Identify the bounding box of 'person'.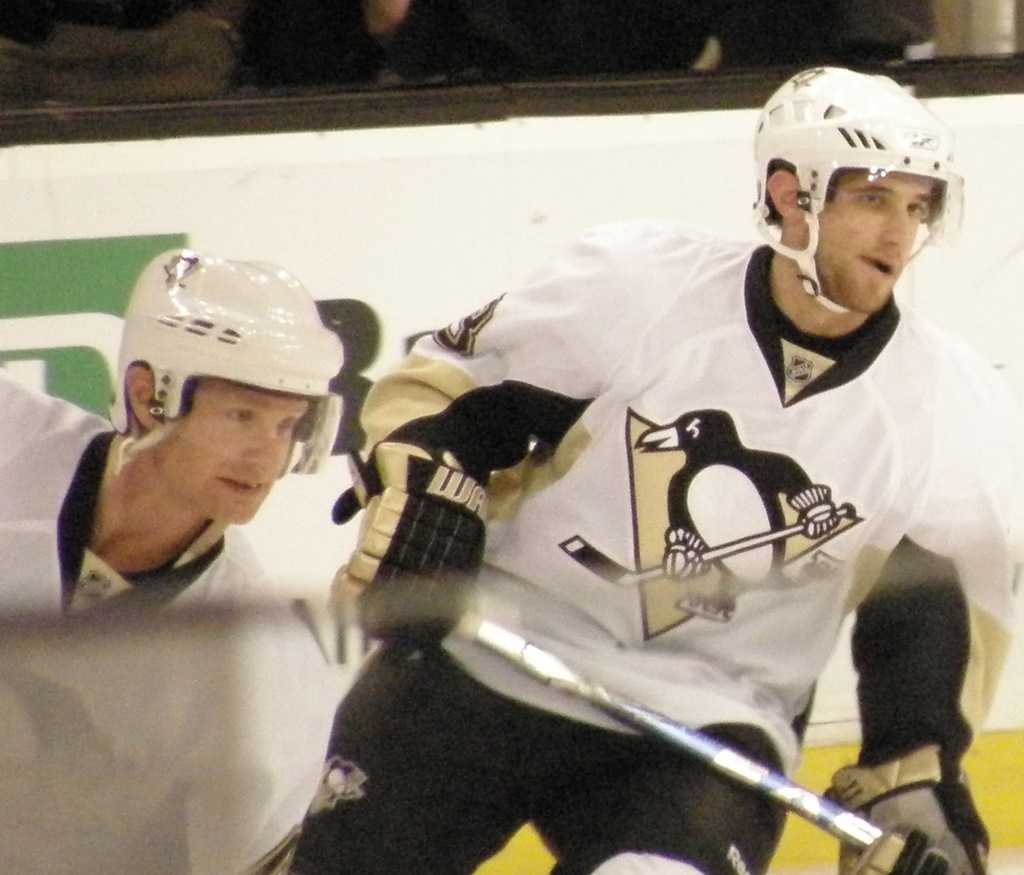
(x1=241, y1=0, x2=512, y2=87).
